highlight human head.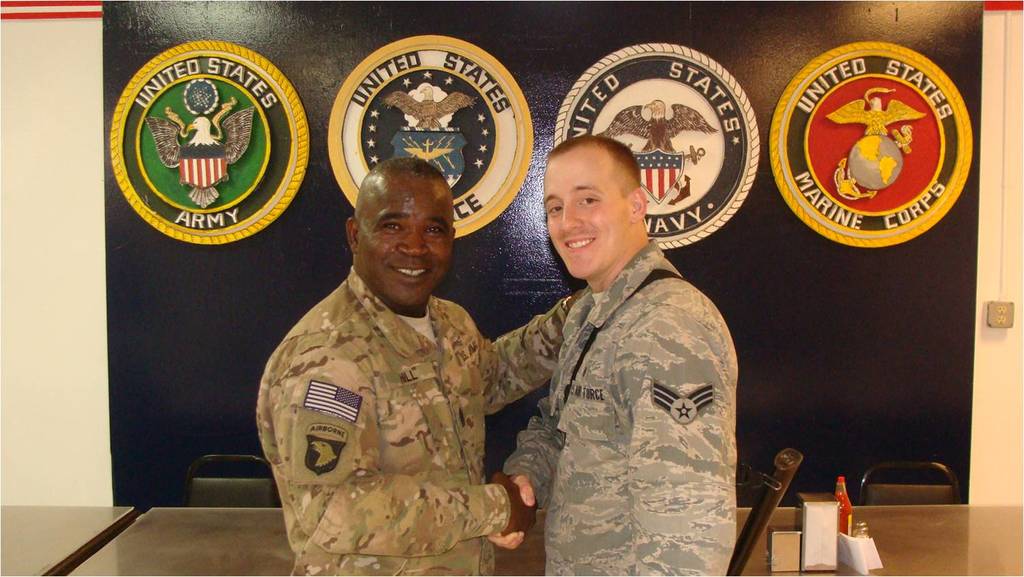
Highlighted region: [left=347, top=156, right=457, bottom=304].
